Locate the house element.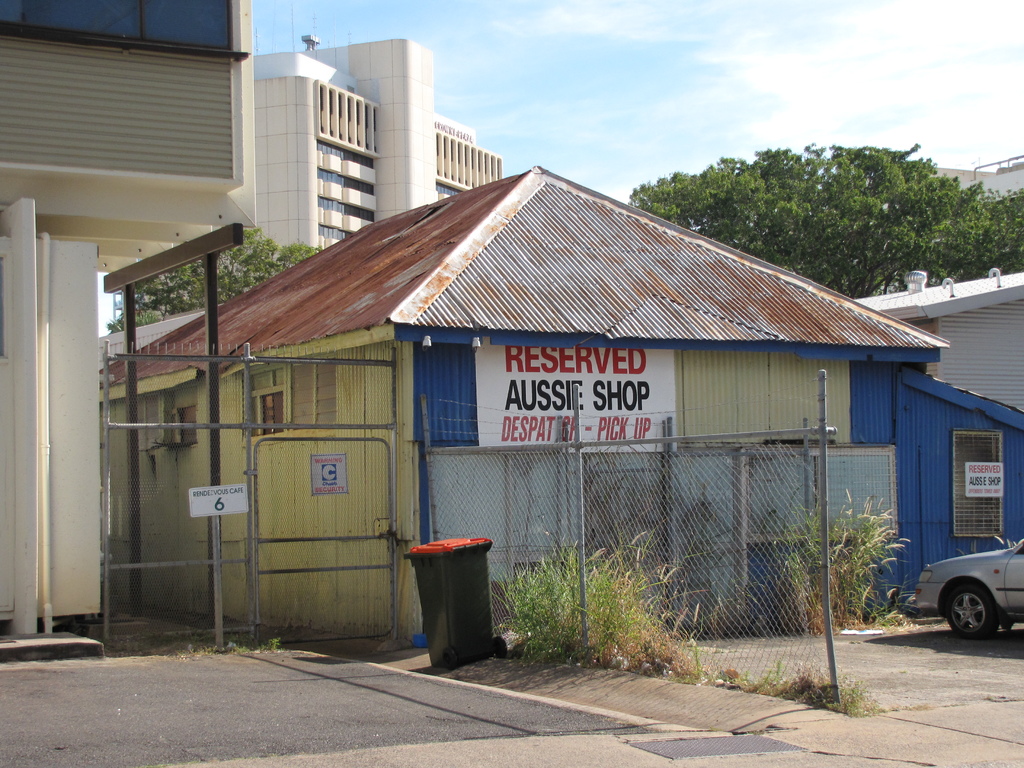
Element bbox: 852, 268, 1023, 408.
